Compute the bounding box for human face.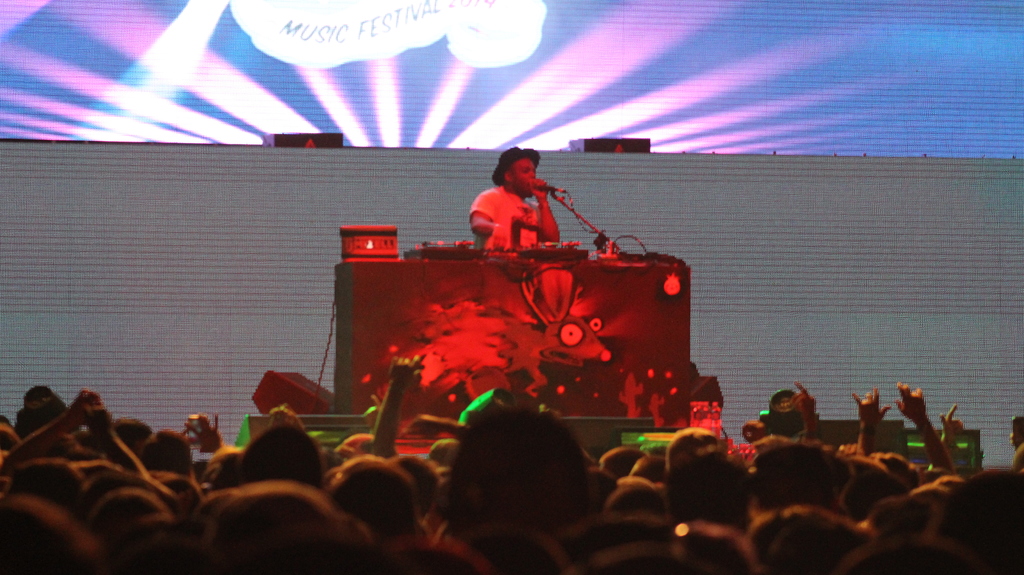
box(512, 156, 537, 196).
